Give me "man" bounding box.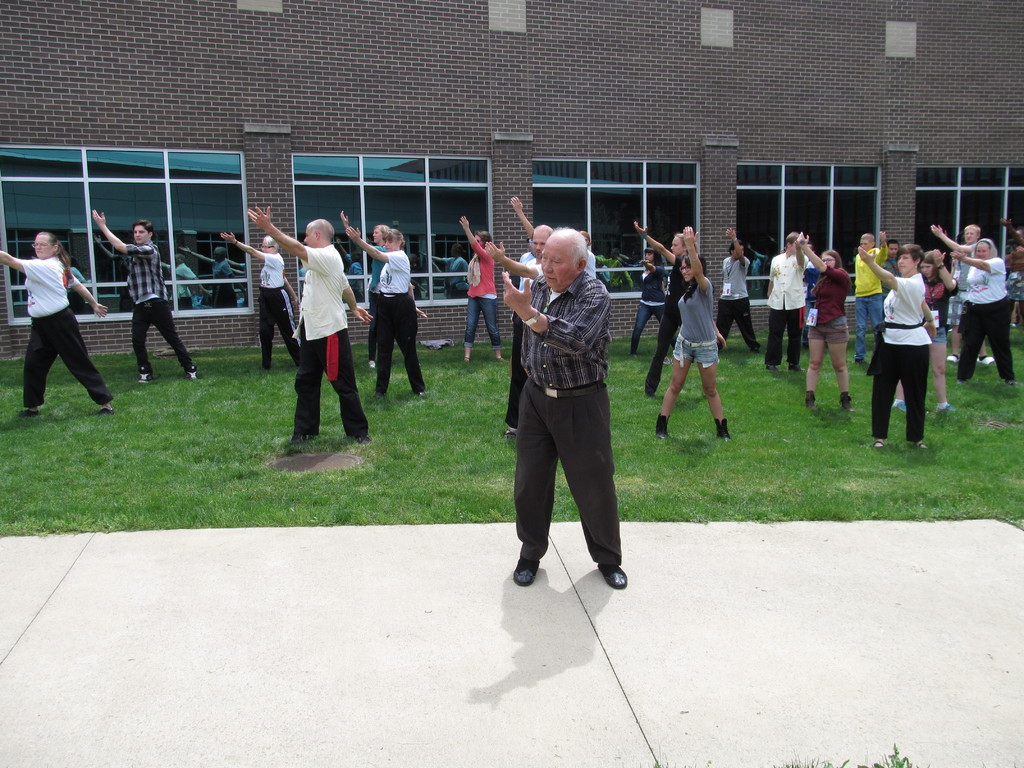
<region>852, 225, 890, 365</region>.
